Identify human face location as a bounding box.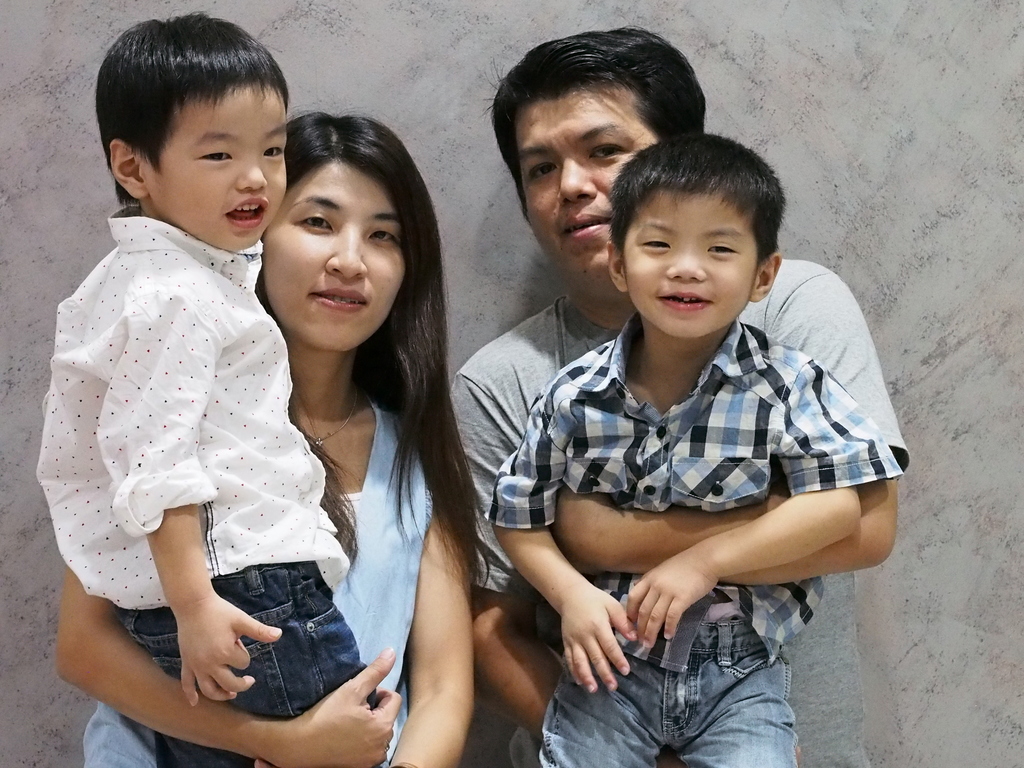
[left=145, top=81, right=287, bottom=250].
